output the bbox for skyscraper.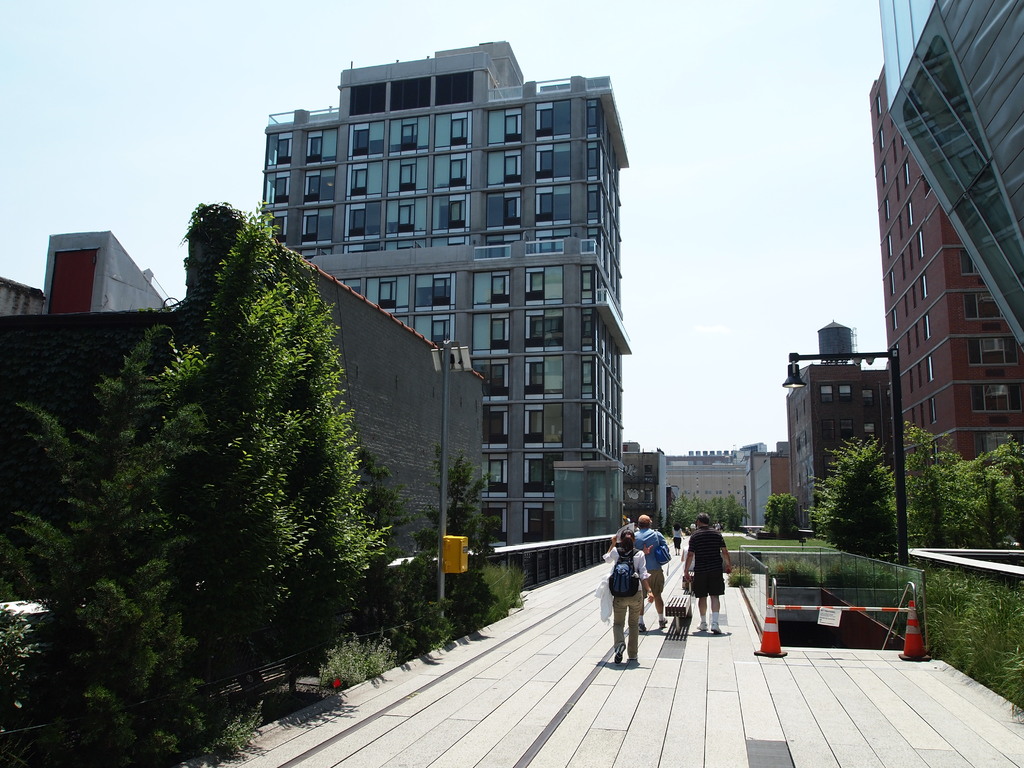
275:69:666:561.
